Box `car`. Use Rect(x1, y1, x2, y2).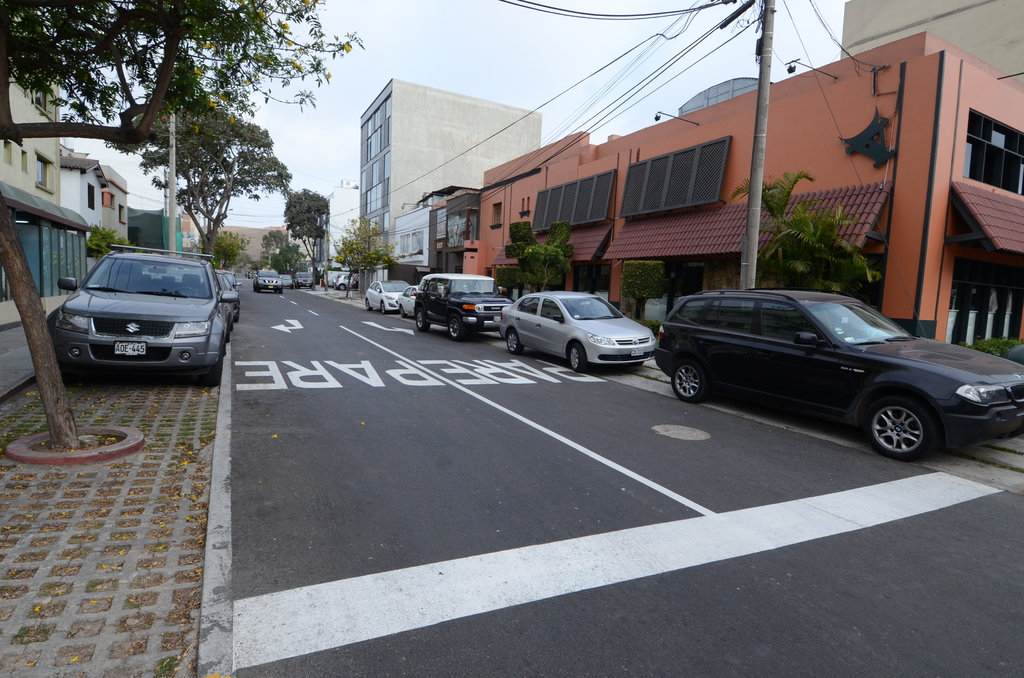
Rect(411, 270, 520, 343).
